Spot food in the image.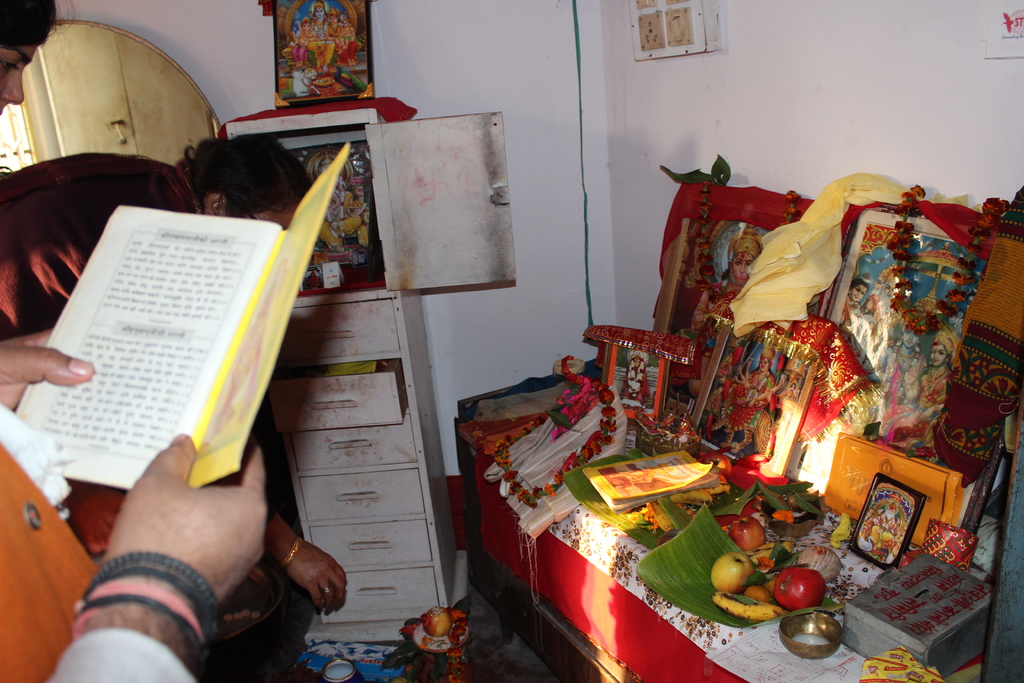
food found at rect(753, 540, 795, 561).
